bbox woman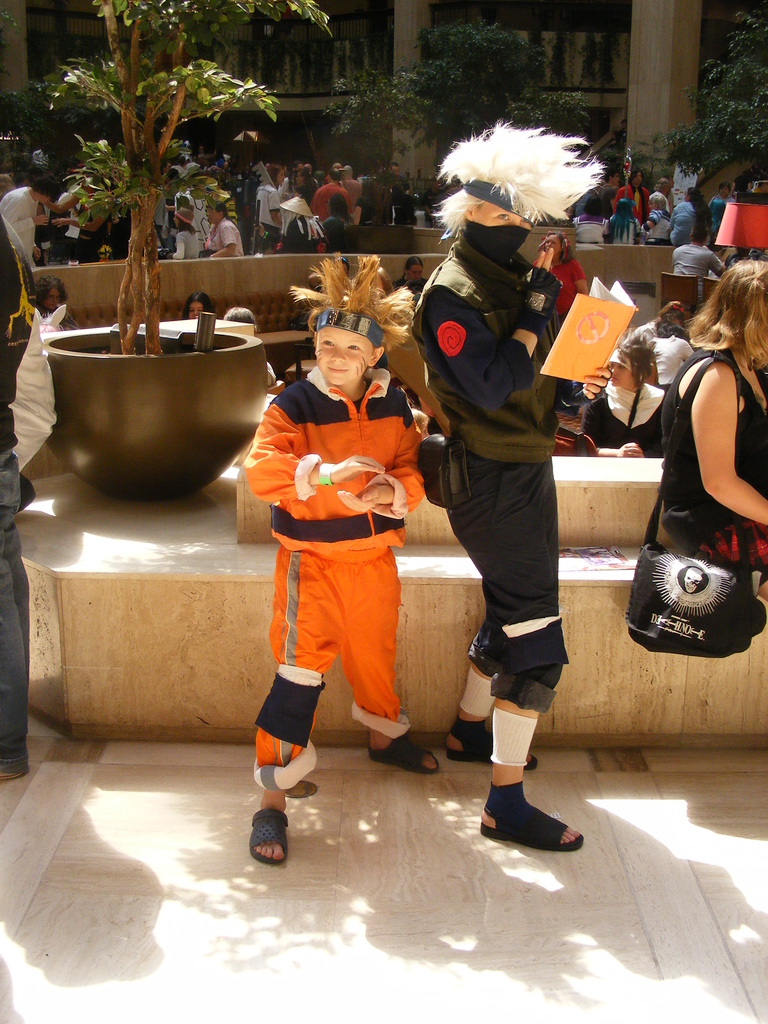
box(163, 208, 200, 260)
